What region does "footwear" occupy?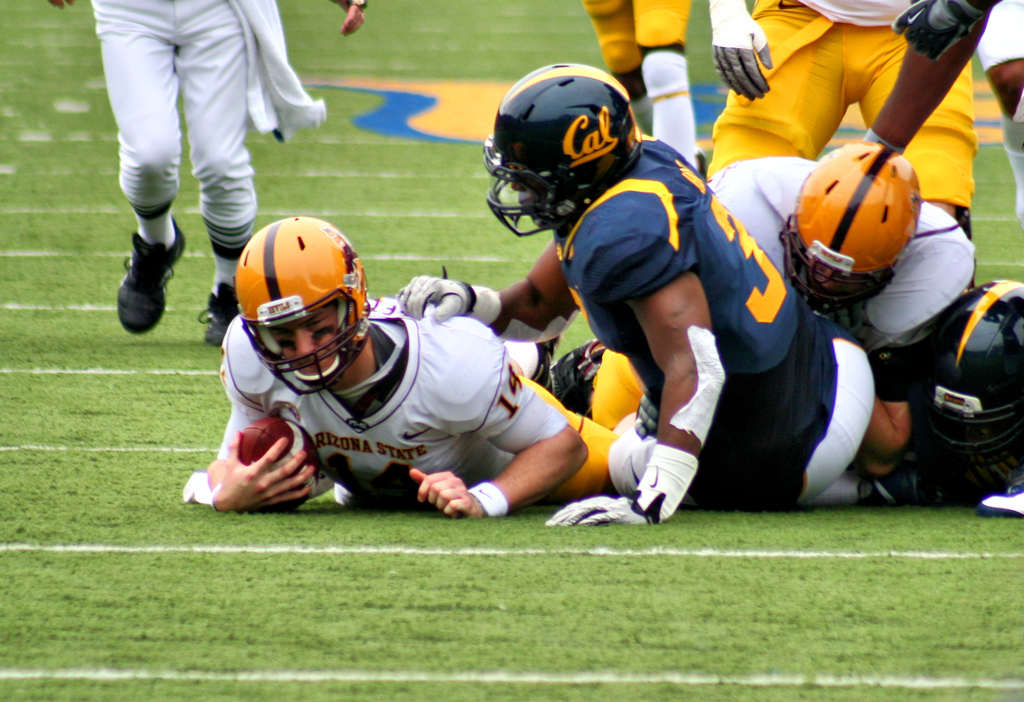
select_region(193, 276, 252, 354).
